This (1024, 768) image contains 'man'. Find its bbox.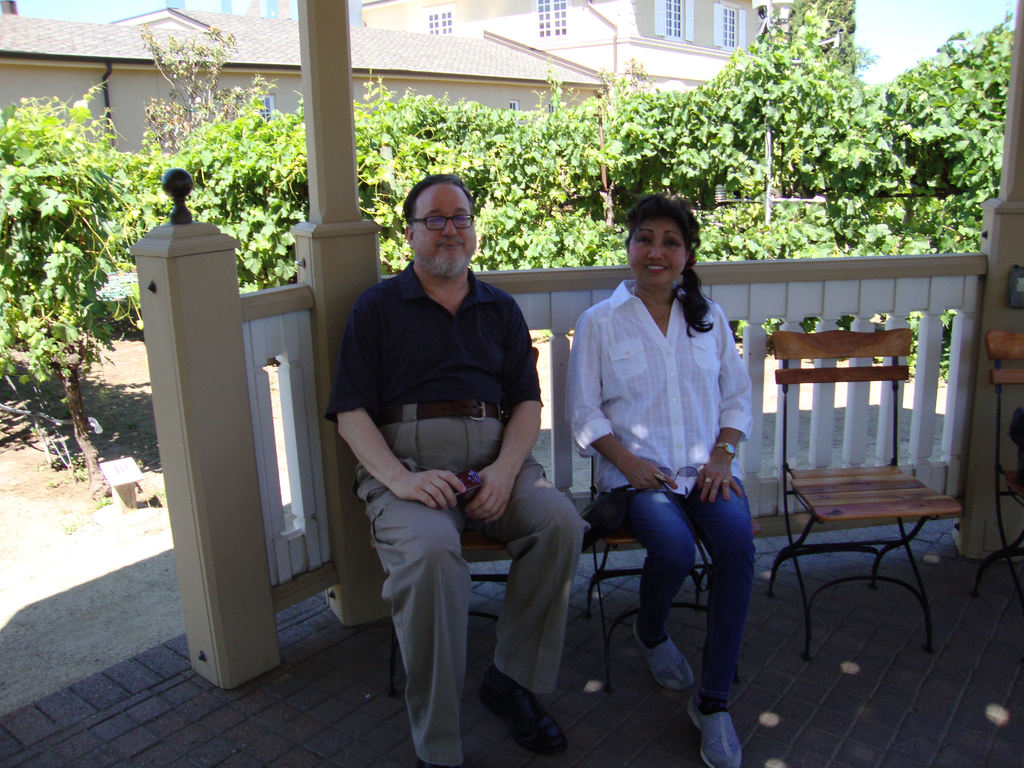
select_region(339, 154, 550, 751).
